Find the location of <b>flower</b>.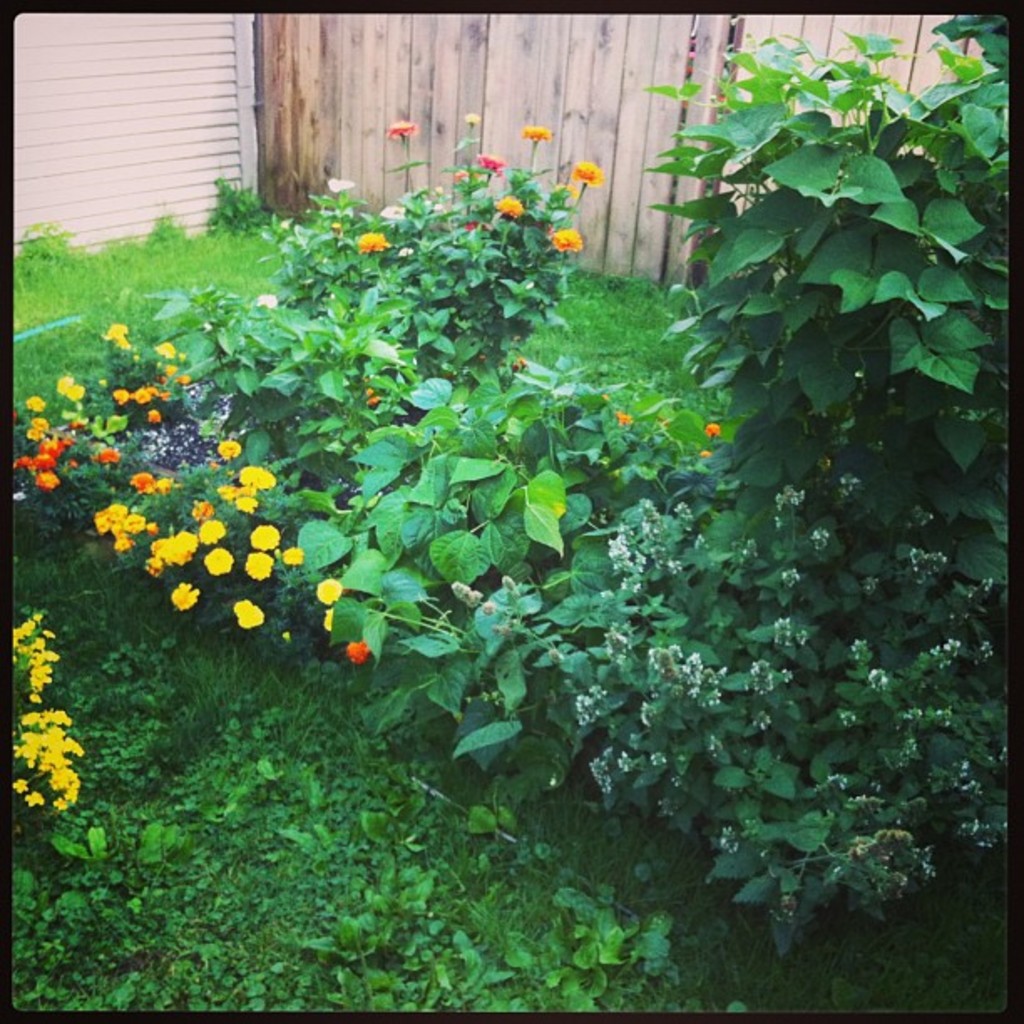
Location: detection(159, 360, 177, 378).
